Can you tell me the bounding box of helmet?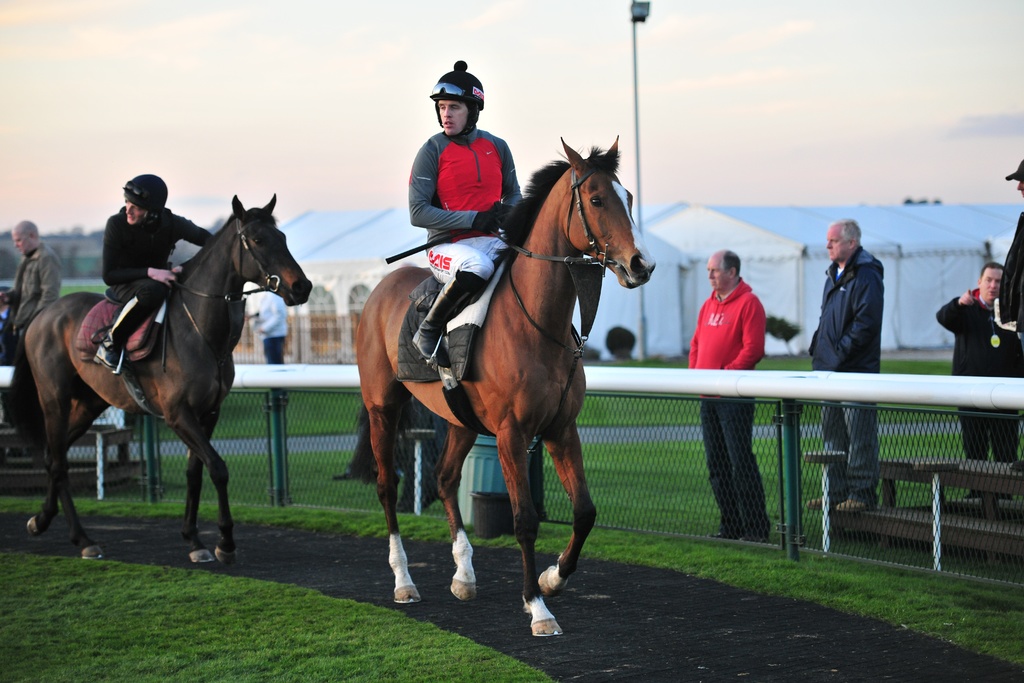
box(120, 171, 166, 227).
